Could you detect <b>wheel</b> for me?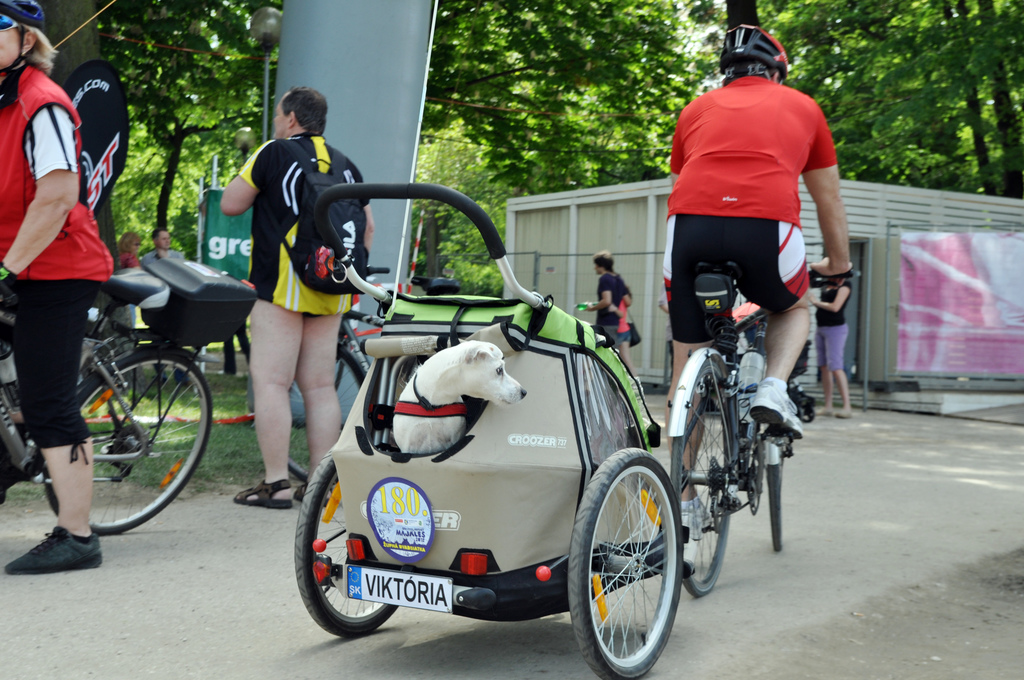
Detection result: [36,344,218,539].
